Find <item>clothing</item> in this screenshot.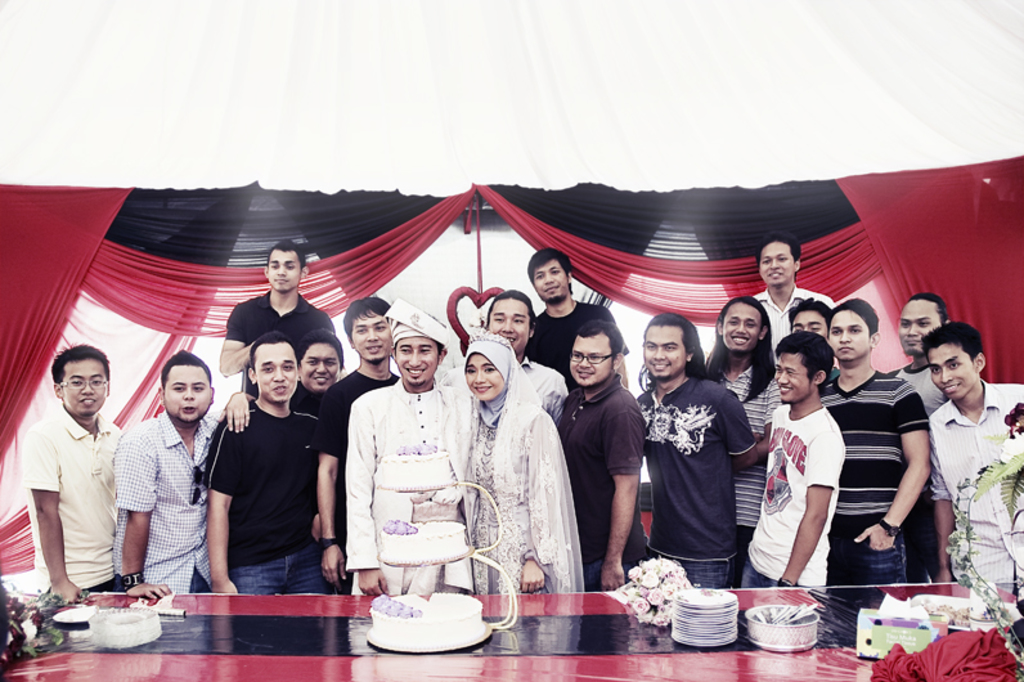
The bounding box for <item>clothing</item> is BBox(15, 399, 117, 593).
